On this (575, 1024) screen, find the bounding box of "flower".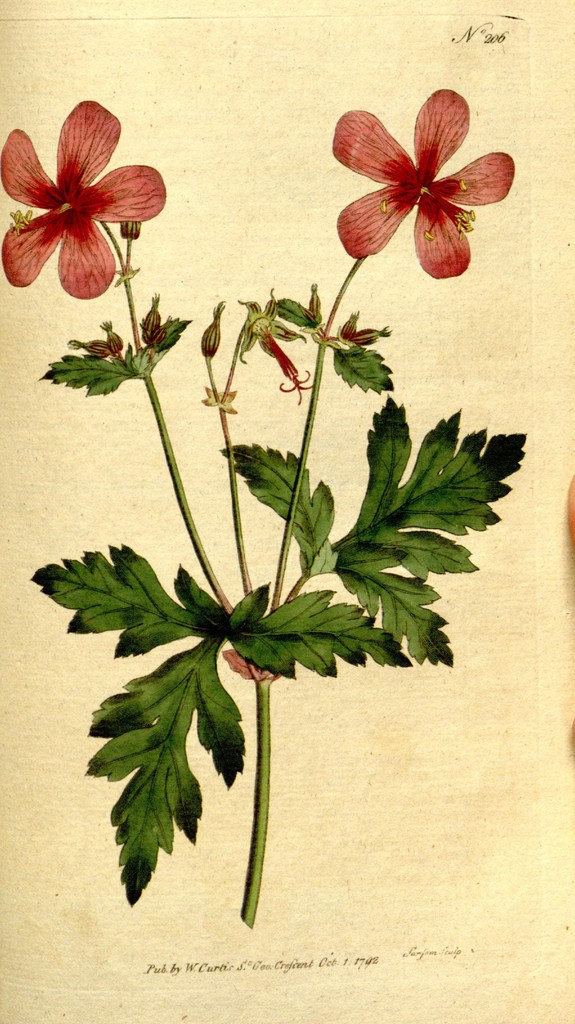
Bounding box: x1=1 y1=95 x2=166 y2=296.
